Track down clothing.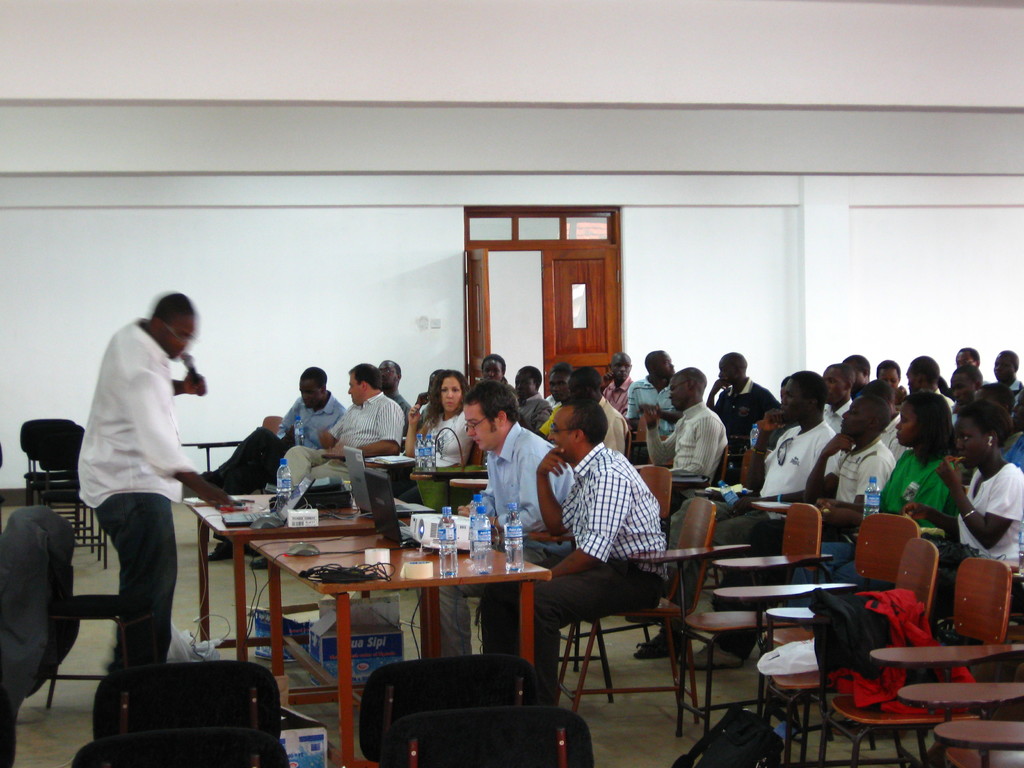
Tracked to detection(745, 436, 889, 657).
